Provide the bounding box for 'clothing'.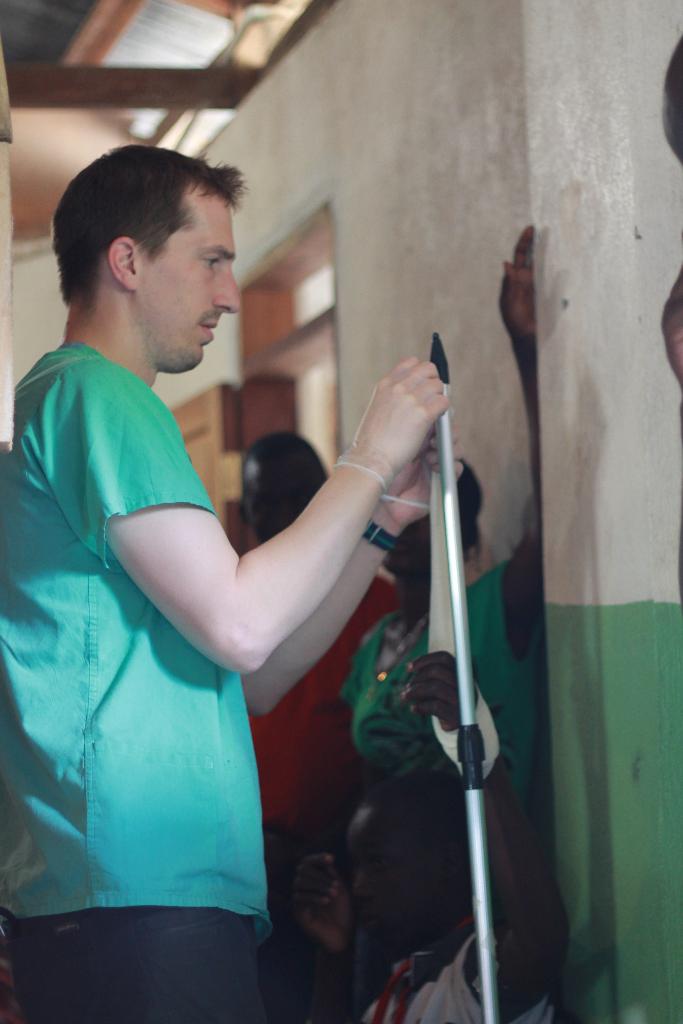
x1=236 y1=566 x2=409 y2=1023.
